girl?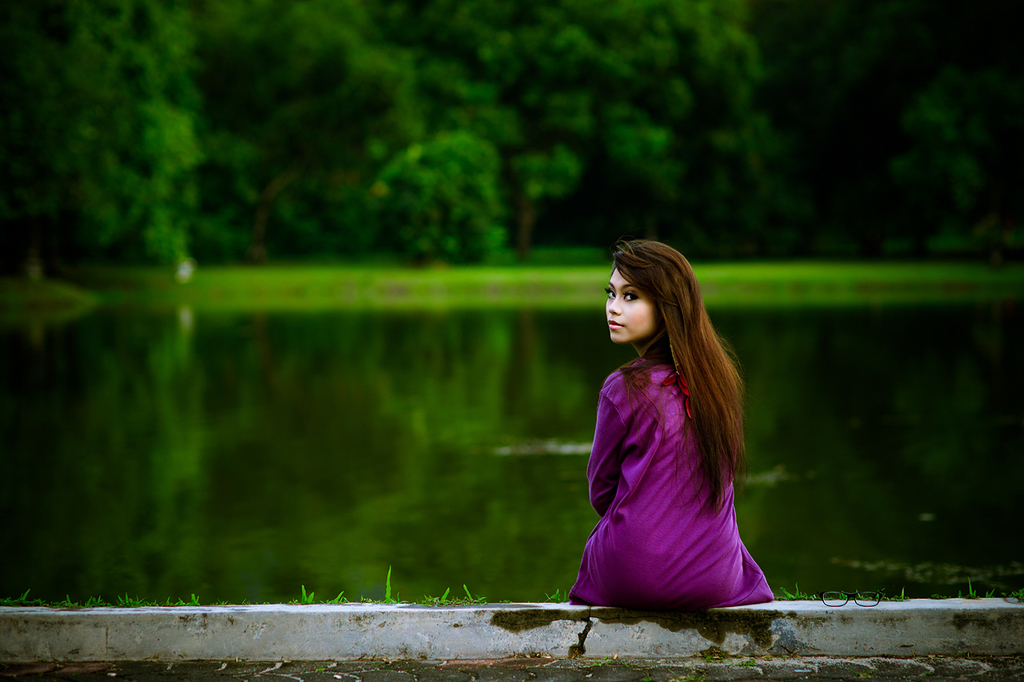
[570, 237, 775, 615]
